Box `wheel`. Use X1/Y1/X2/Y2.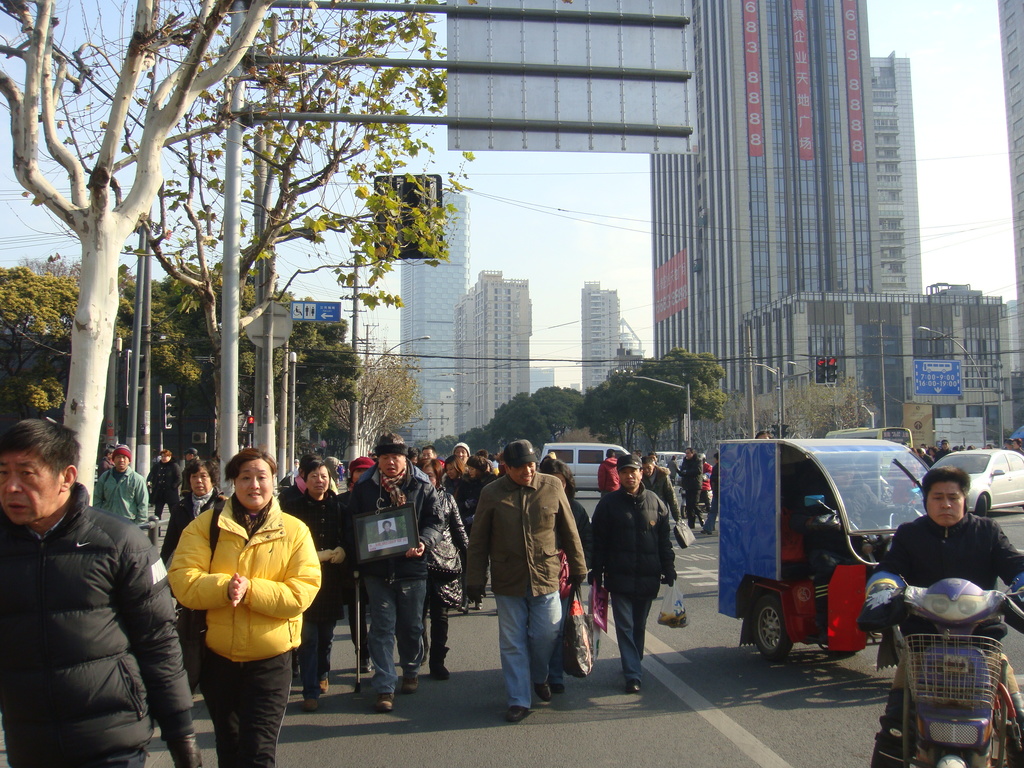
978/492/986/519.
